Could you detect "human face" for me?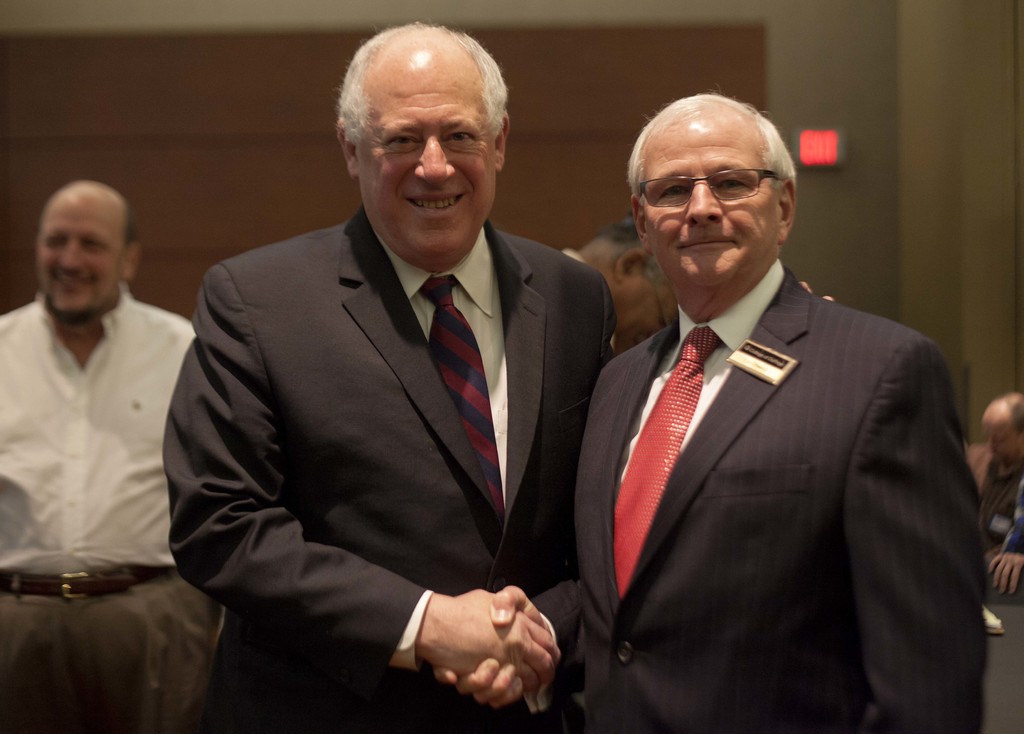
Detection result: locate(356, 65, 493, 264).
